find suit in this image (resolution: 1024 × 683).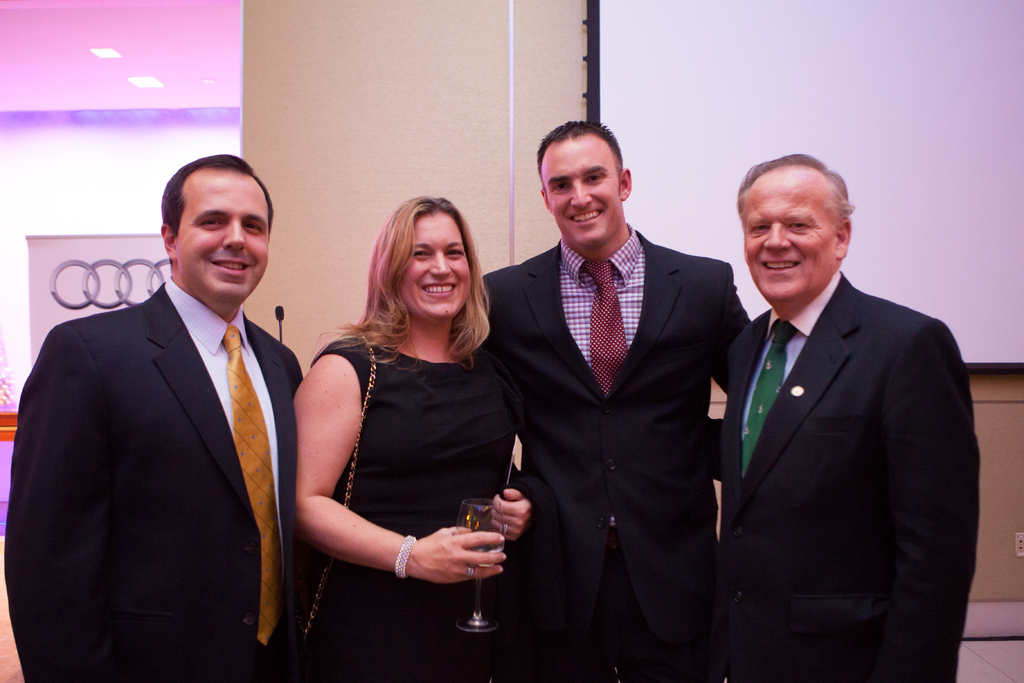
<region>19, 174, 321, 676</region>.
